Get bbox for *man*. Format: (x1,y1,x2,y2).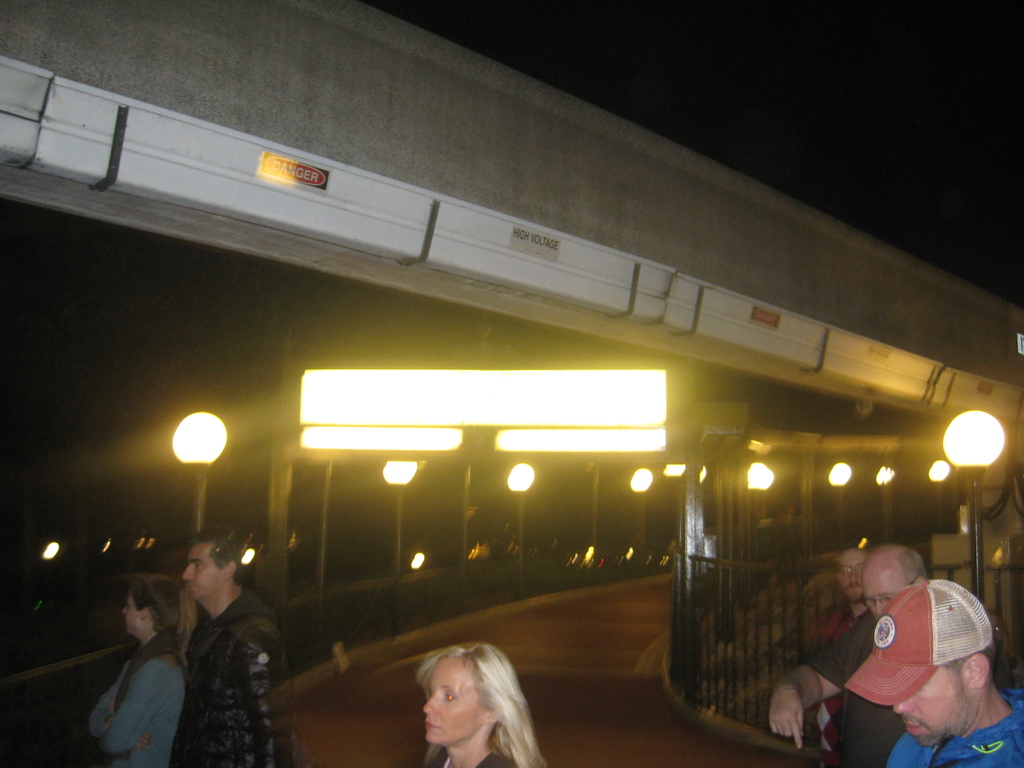
(821,550,870,754).
